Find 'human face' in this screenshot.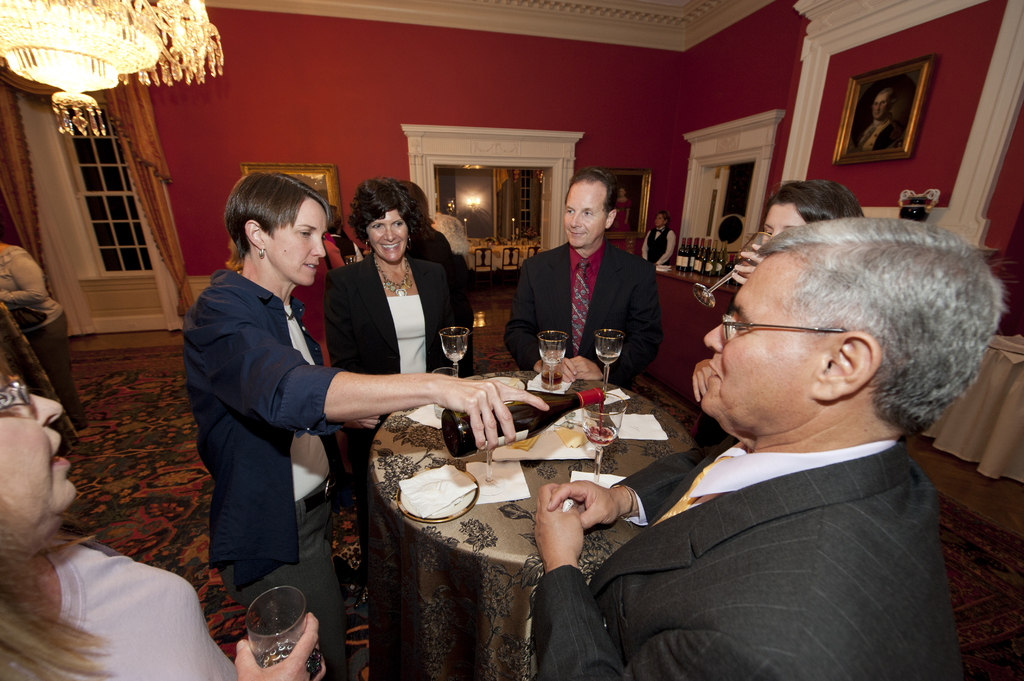
The bounding box for 'human face' is [558, 191, 600, 251].
